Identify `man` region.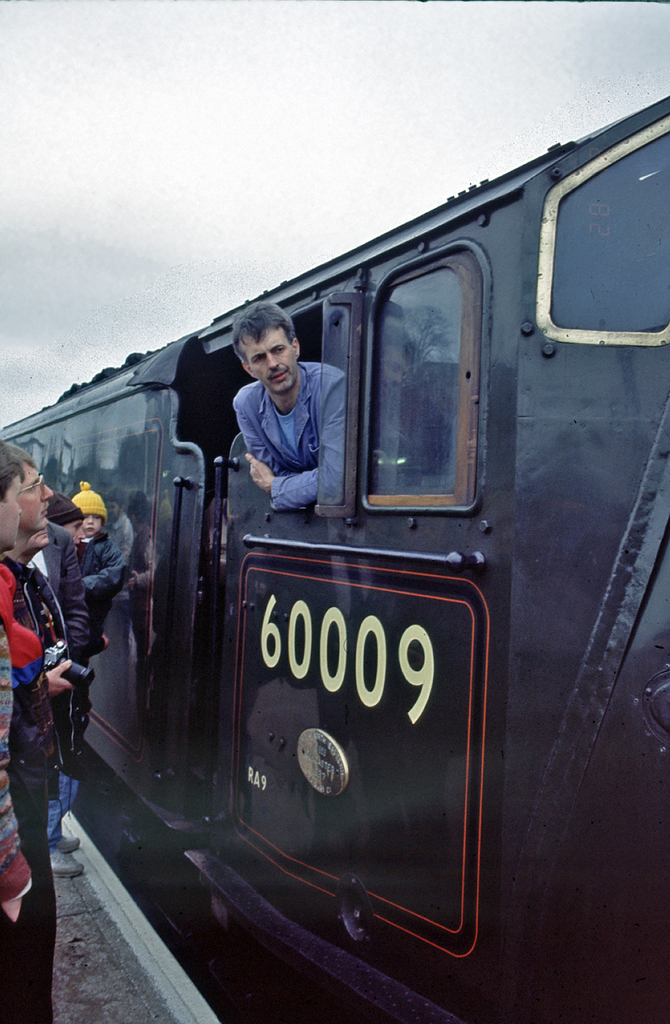
Region: locate(5, 433, 66, 1023).
